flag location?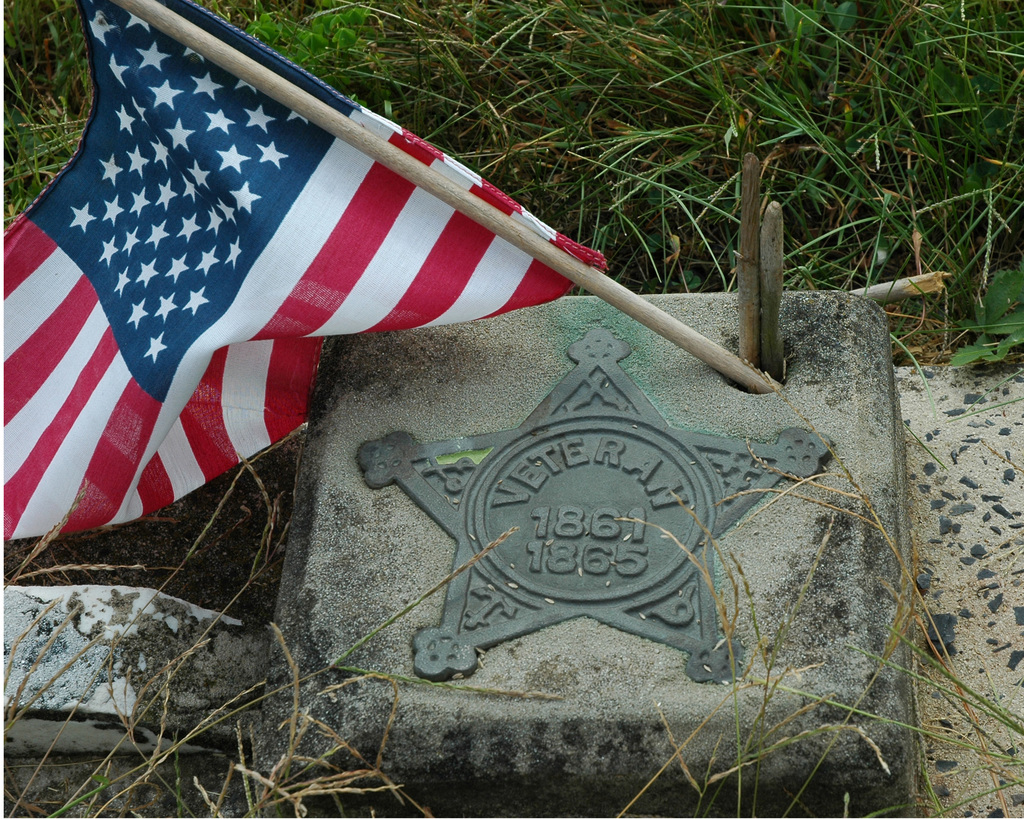
0, 0, 600, 546
